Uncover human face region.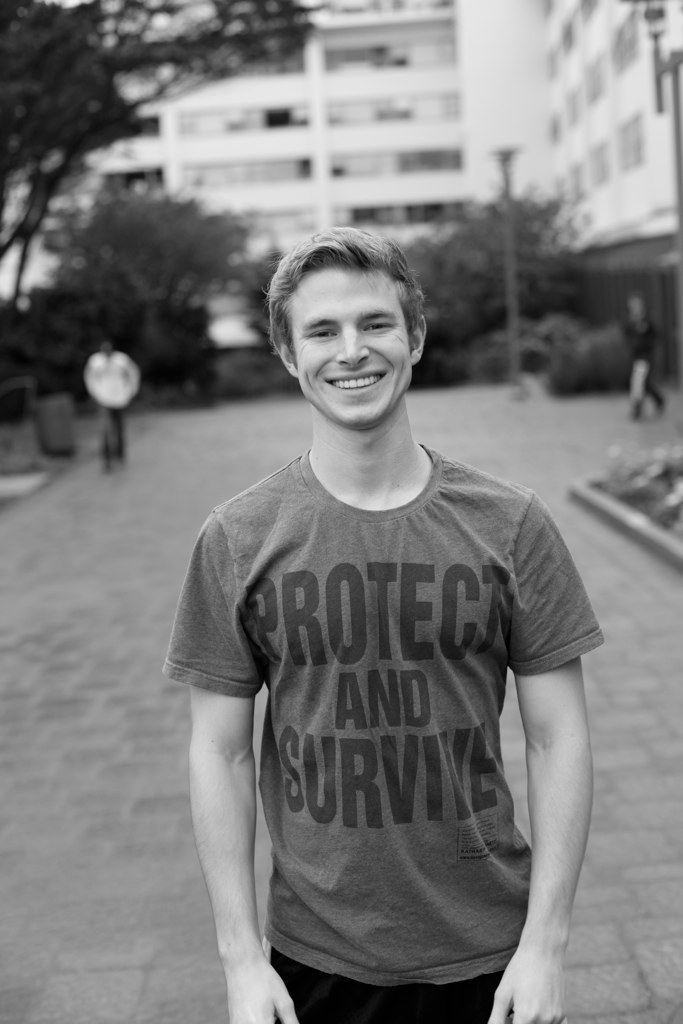
Uncovered: 282:258:410:426.
